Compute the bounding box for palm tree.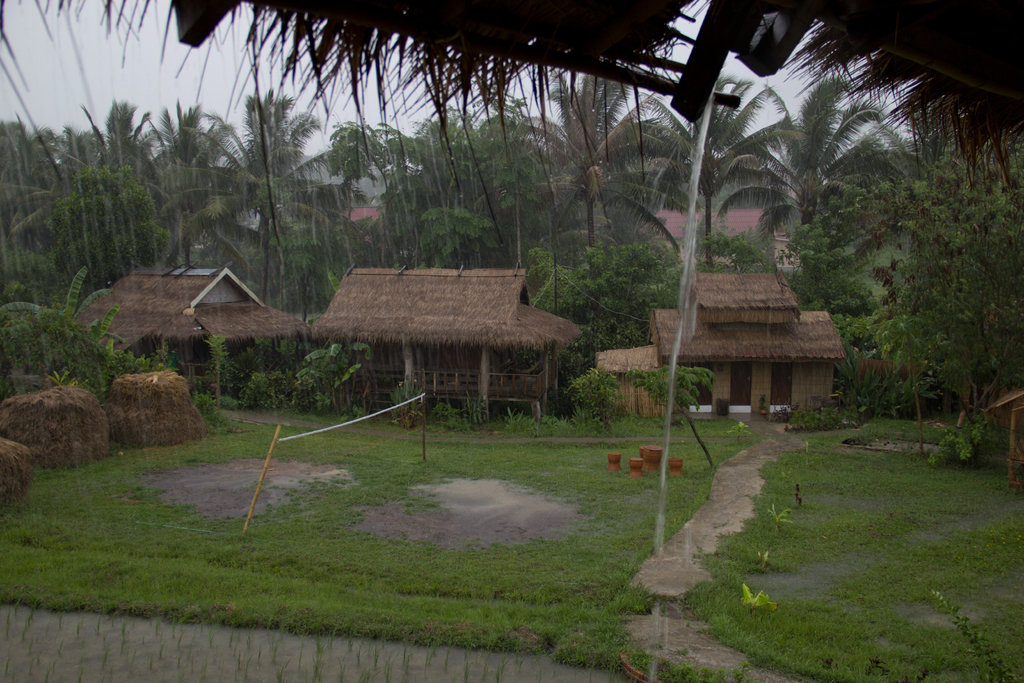
l=359, t=119, r=444, b=295.
